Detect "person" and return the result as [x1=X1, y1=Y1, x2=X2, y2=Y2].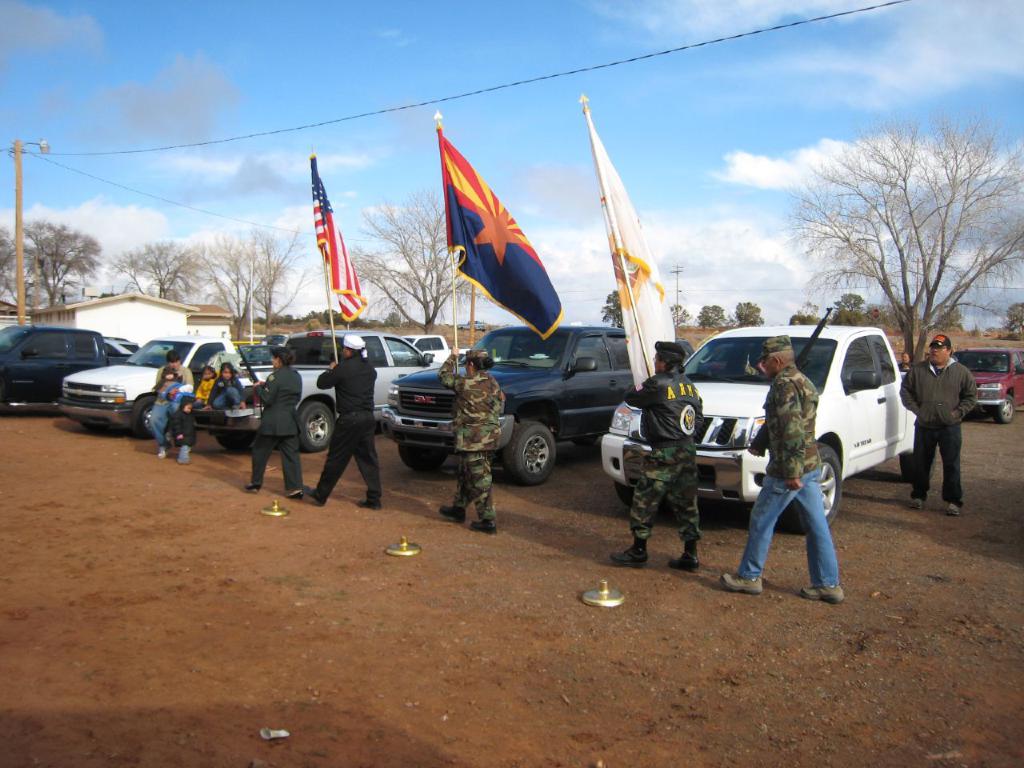
[x1=246, y1=350, x2=304, y2=502].
